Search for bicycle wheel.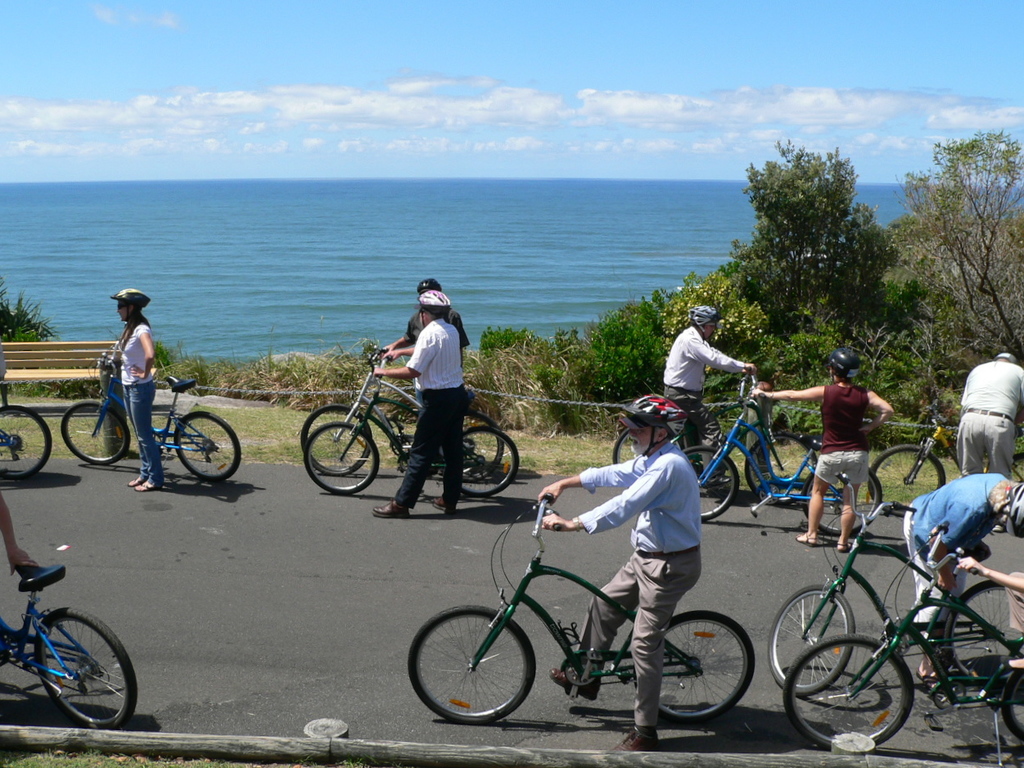
Found at Rect(779, 630, 912, 749).
